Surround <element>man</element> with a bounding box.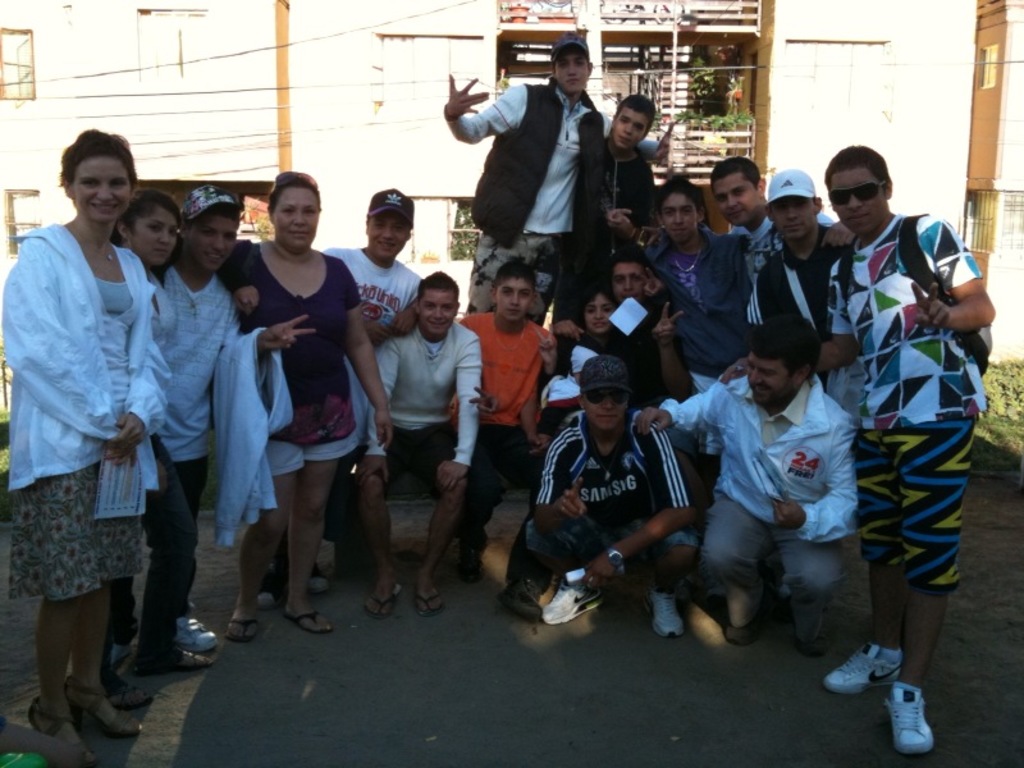
left=534, top=348, right=712, bottom=646.
